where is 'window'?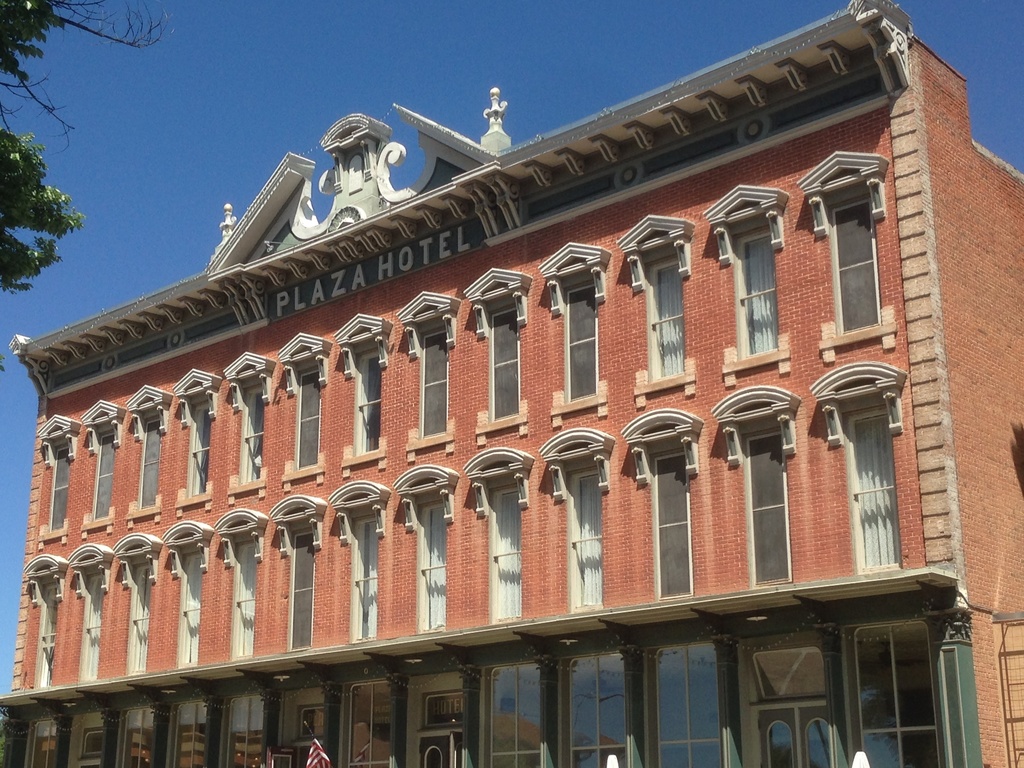
locate(271, 339, 330, 492).
